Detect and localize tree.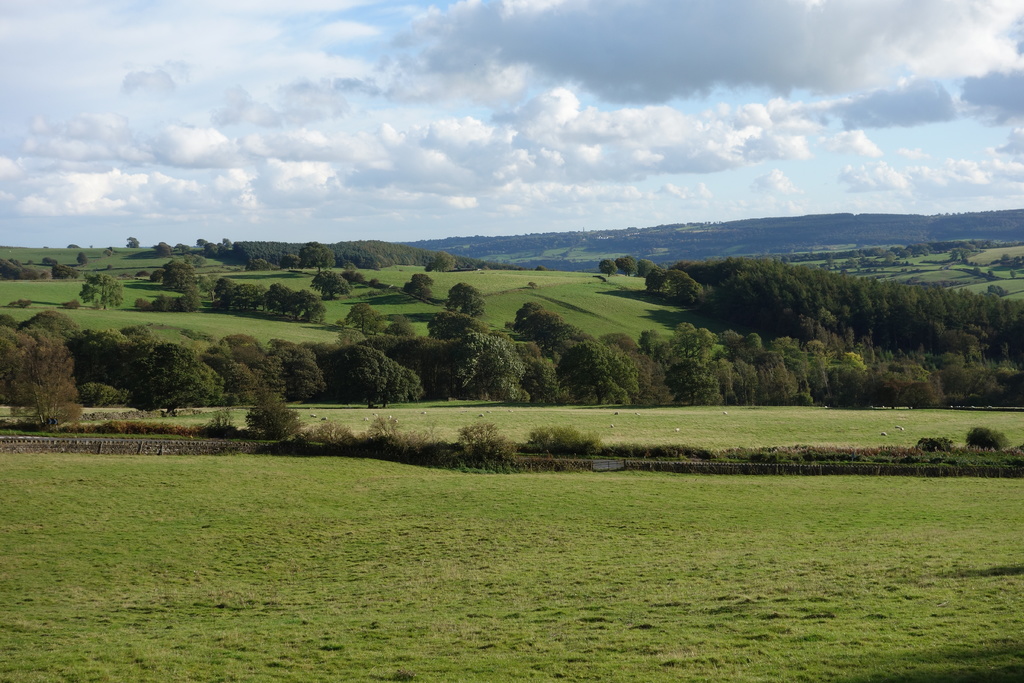
Localized at box=[446, 278, 490, 317].
